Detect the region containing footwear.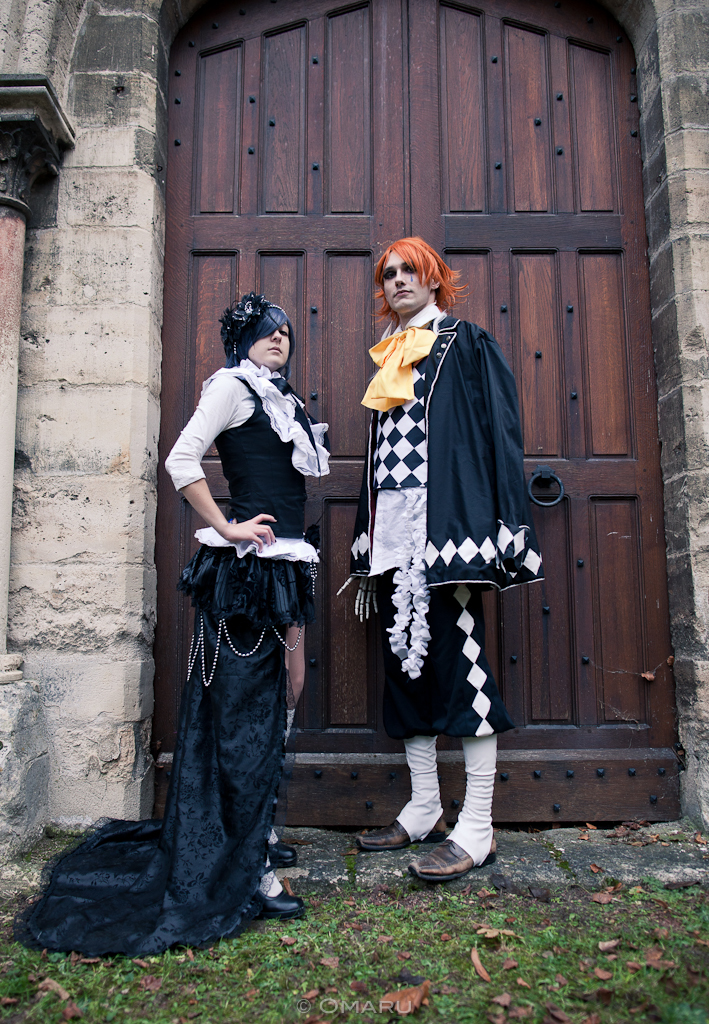
left=354, top=822, right=448, bottom=840.
